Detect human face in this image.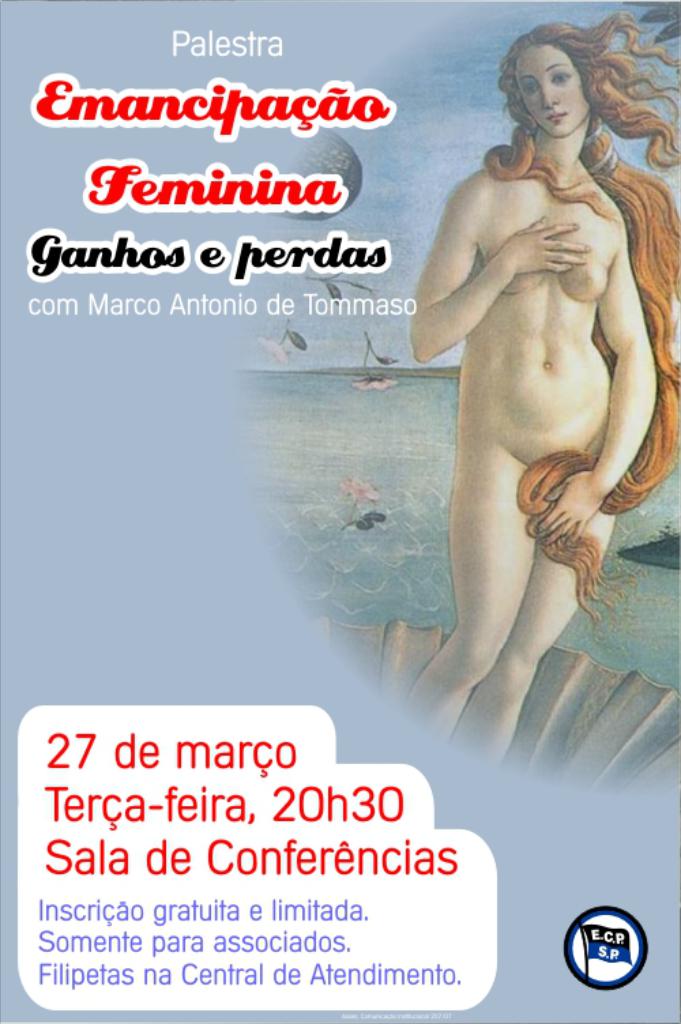
Detection: [518, 49, 582, 131].
